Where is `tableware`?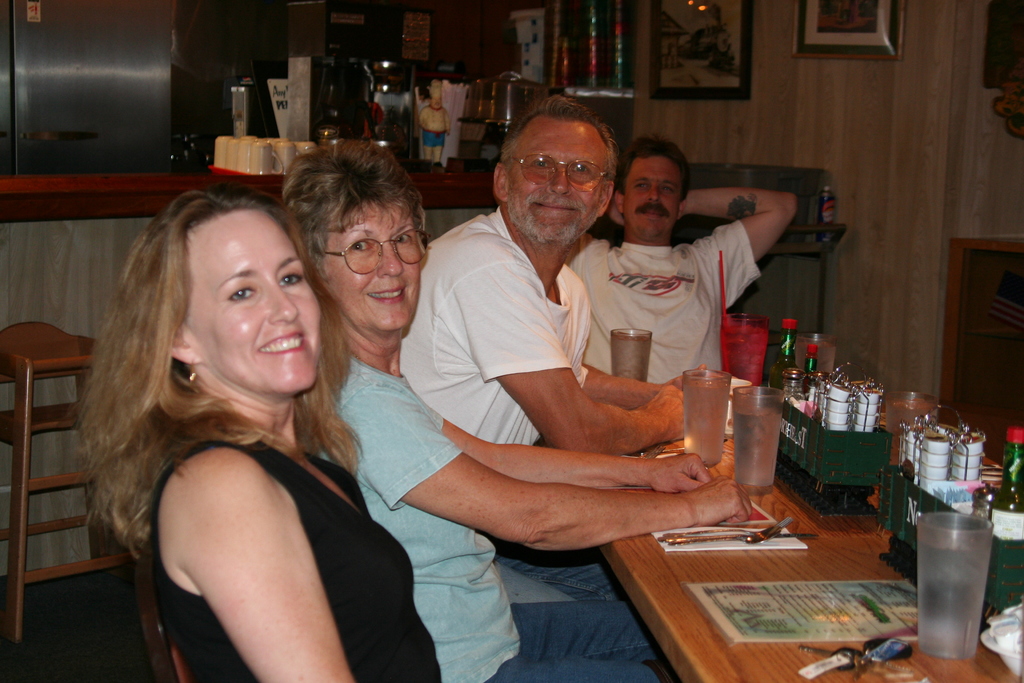
bbox=(743, 379, 795, 507).
